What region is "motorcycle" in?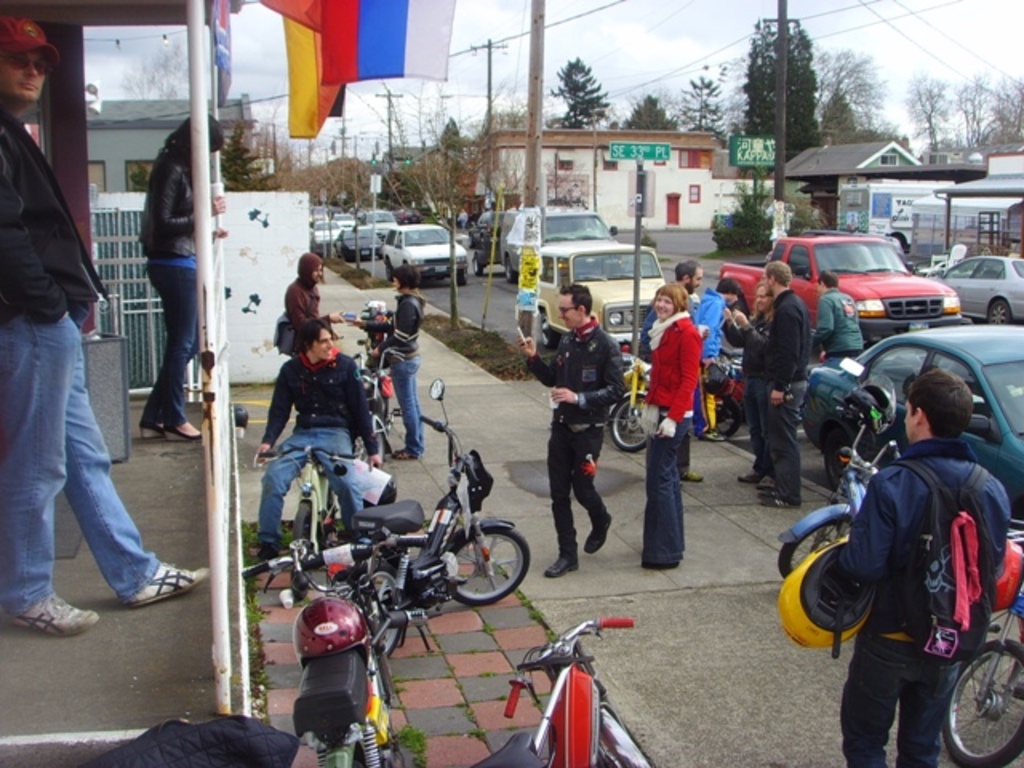
rect(347, 334, 390, 462).
